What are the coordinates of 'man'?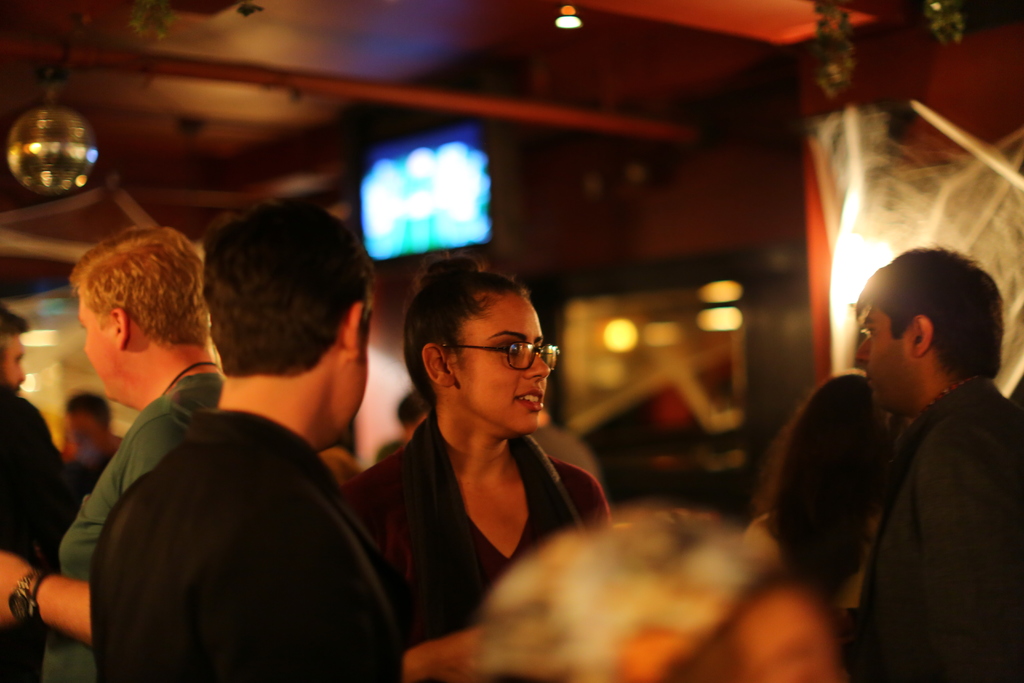
63/394/128/484.
